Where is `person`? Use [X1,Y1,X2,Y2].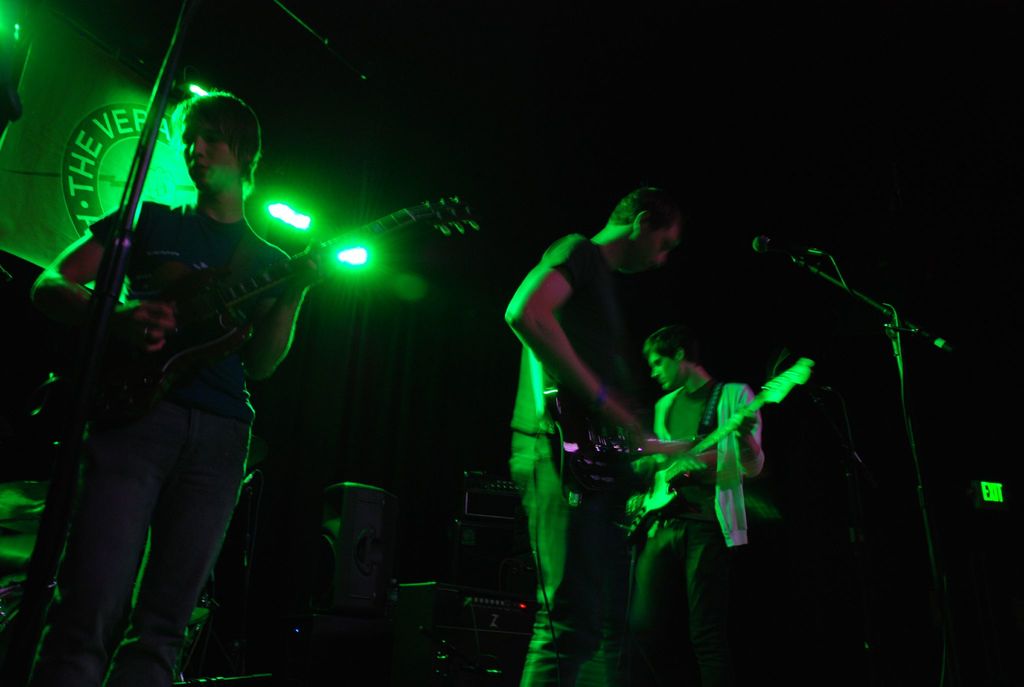
[511,184,678,686].
